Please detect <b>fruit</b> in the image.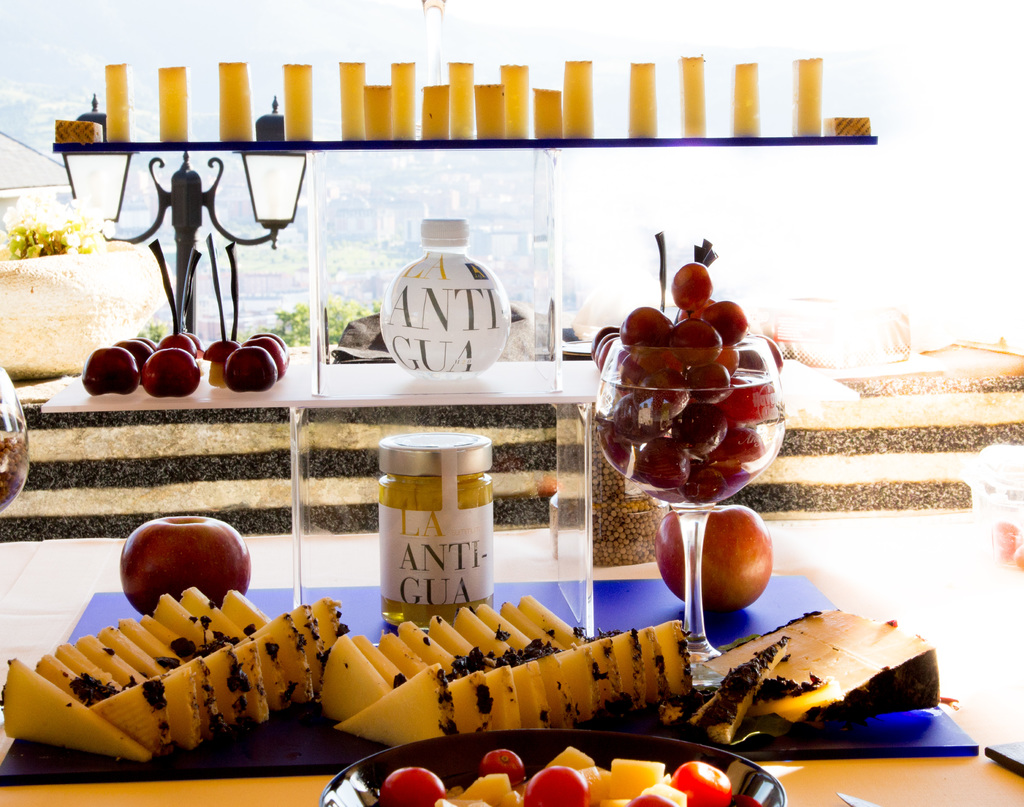
(120, 512, 251, 618).
